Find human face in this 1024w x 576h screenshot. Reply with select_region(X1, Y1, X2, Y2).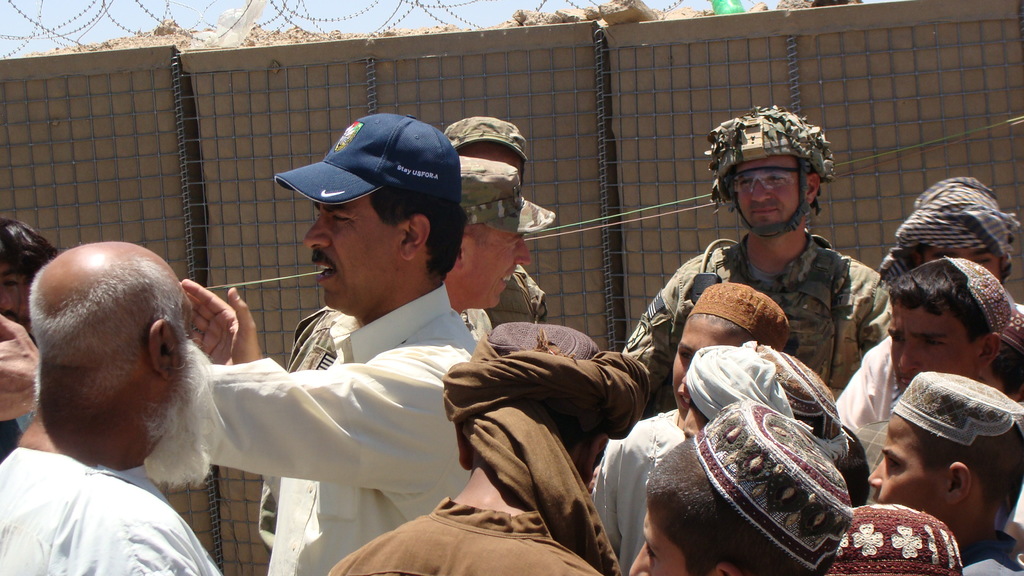
select_region(664, 314, 731, 422).
